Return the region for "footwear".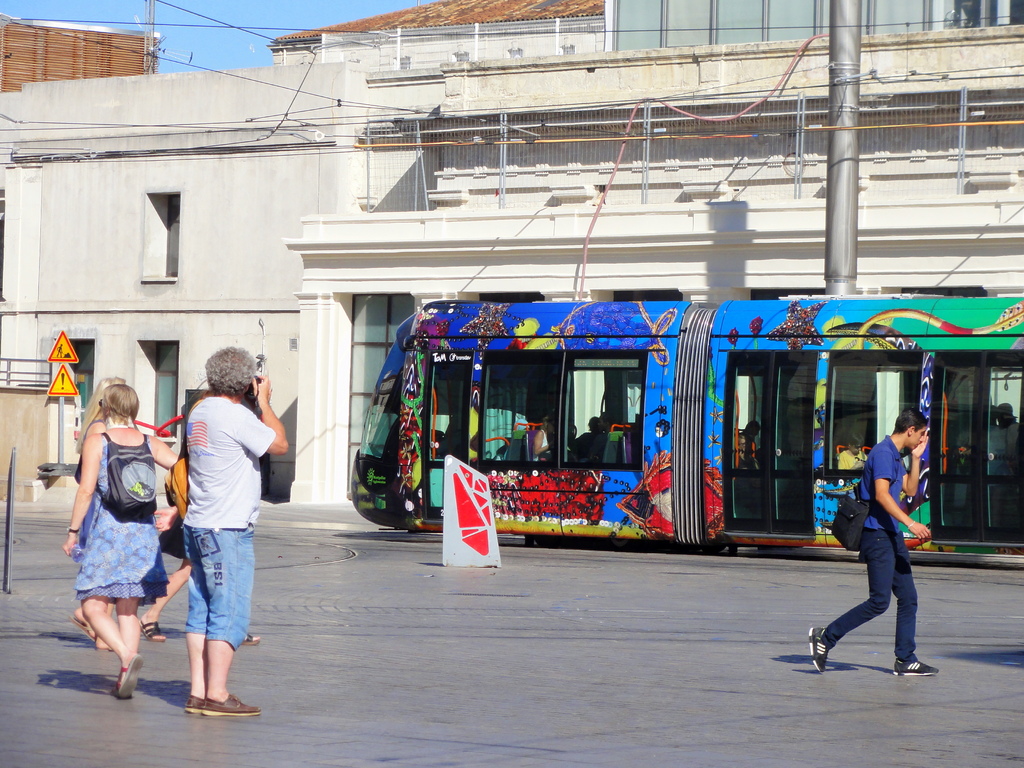
box=[805, 627, 831, 676].
